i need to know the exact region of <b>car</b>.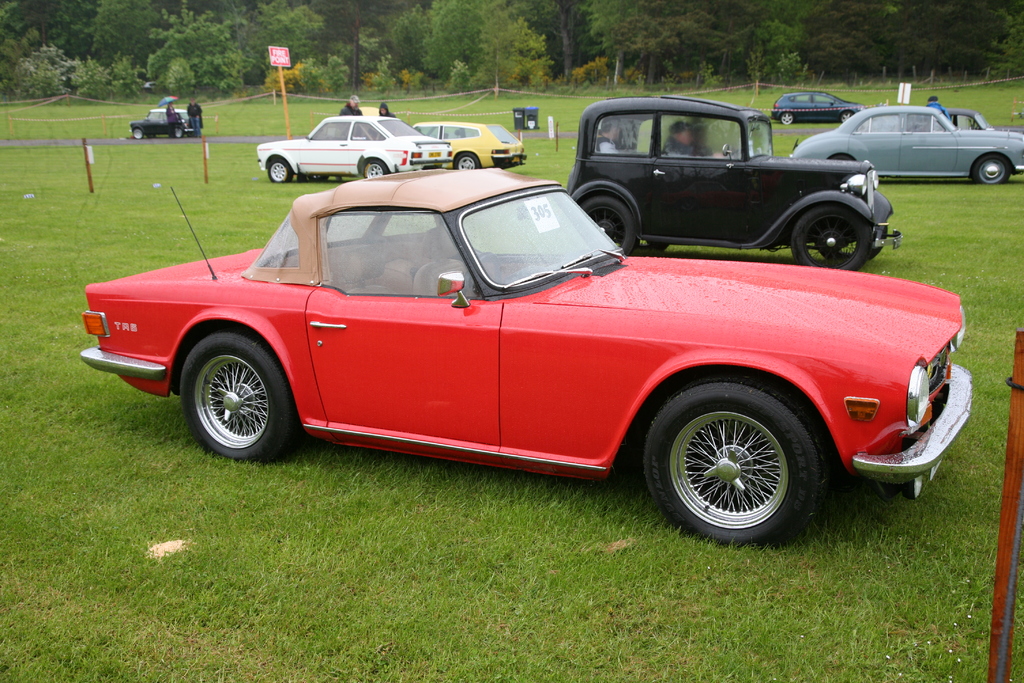
Region: pyautogui.locateOnScreen(767, 86, 863, 125).
